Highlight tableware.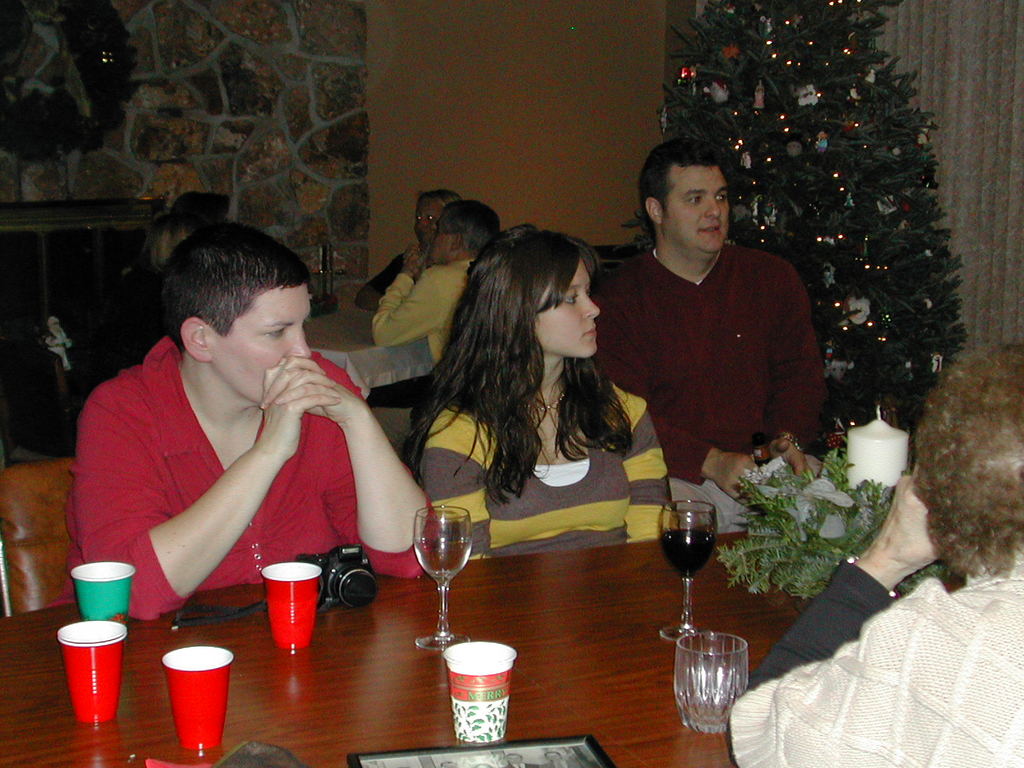
Highlighted region: 414:504:474:650.
